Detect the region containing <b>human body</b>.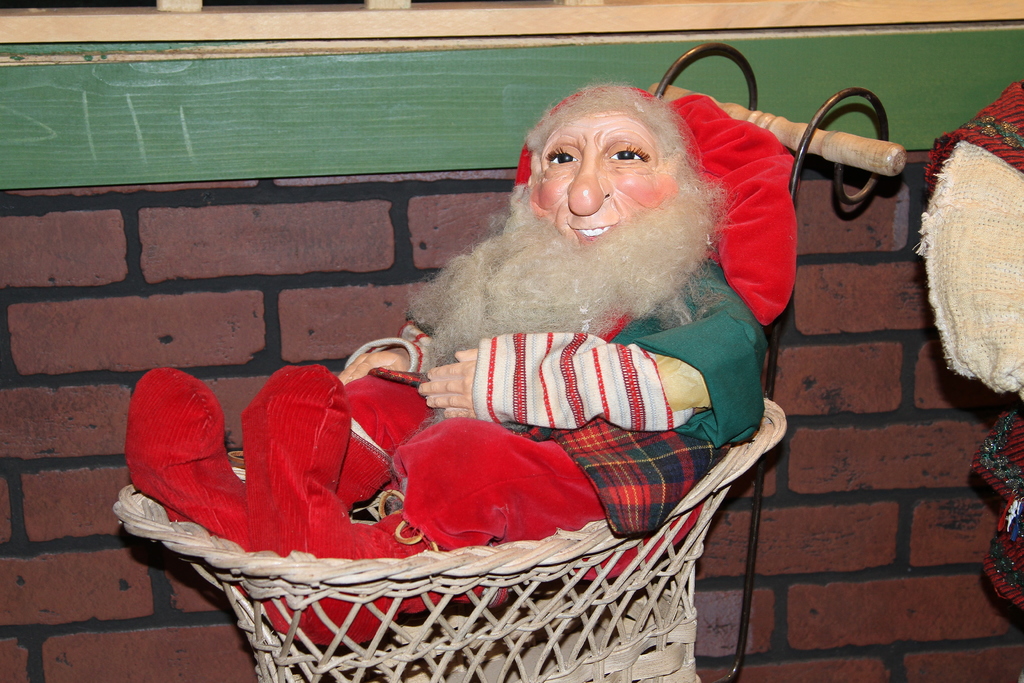
rect(193, 155, 808, 648).
